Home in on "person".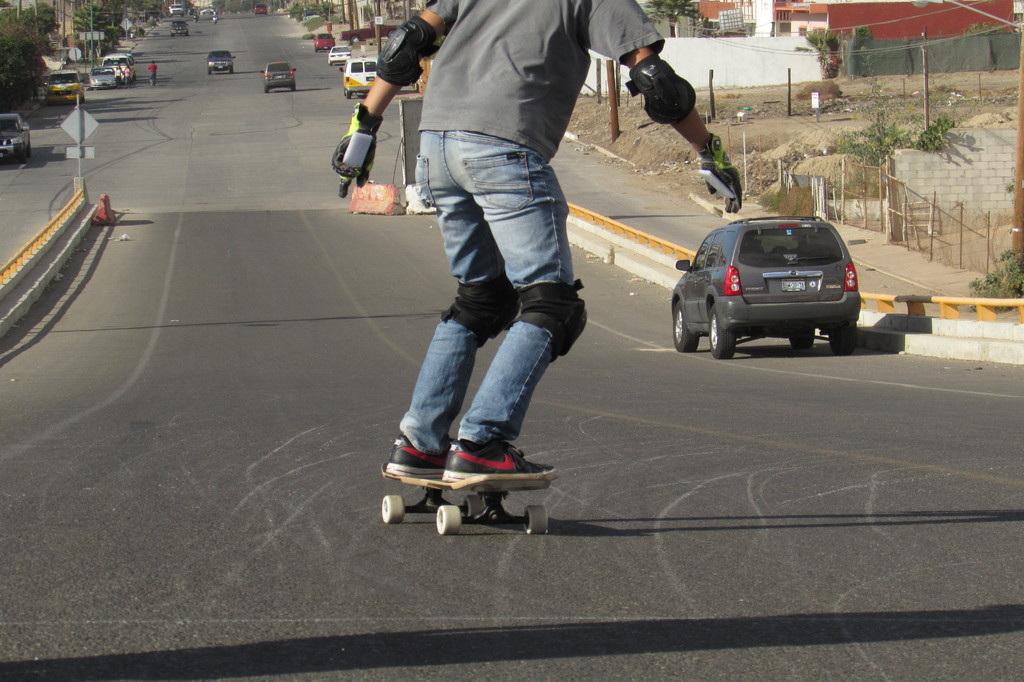
Homed in at (x1=120, y1=61, x2=135, y2=92).
